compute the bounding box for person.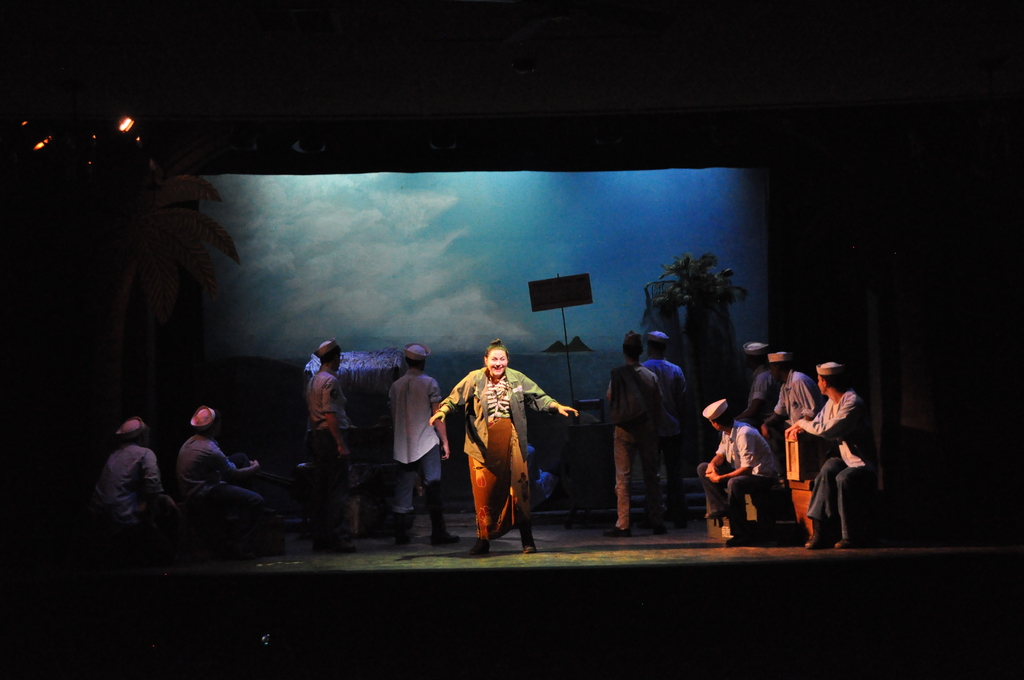
x1=428, y1=340, x2=579, y2=556.
